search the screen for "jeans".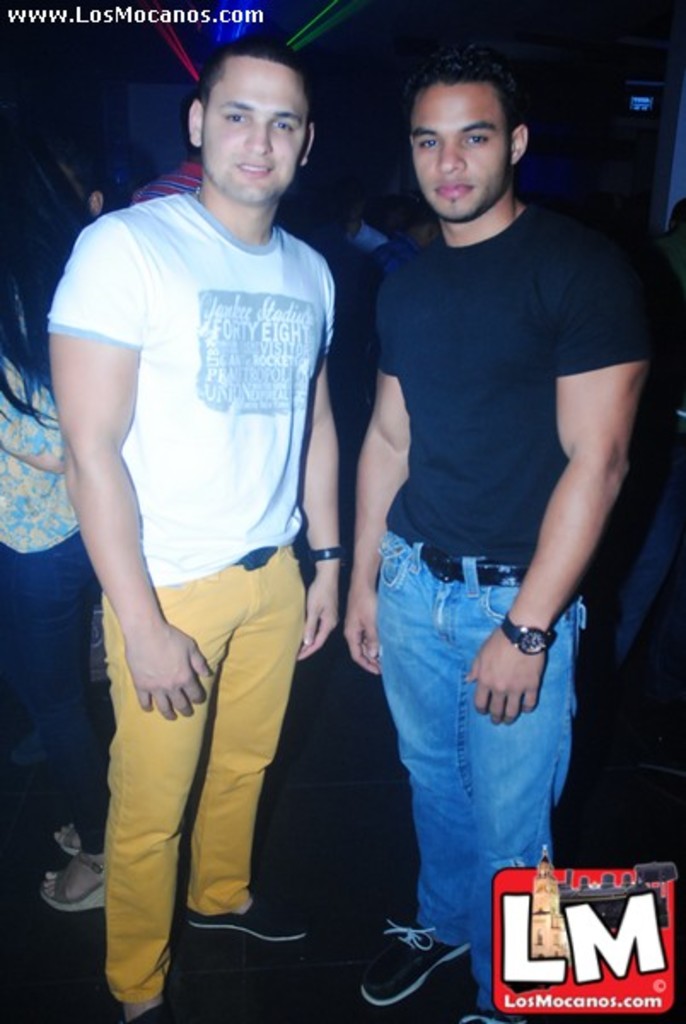
Found at locate(106, 544, 305, 1009).
